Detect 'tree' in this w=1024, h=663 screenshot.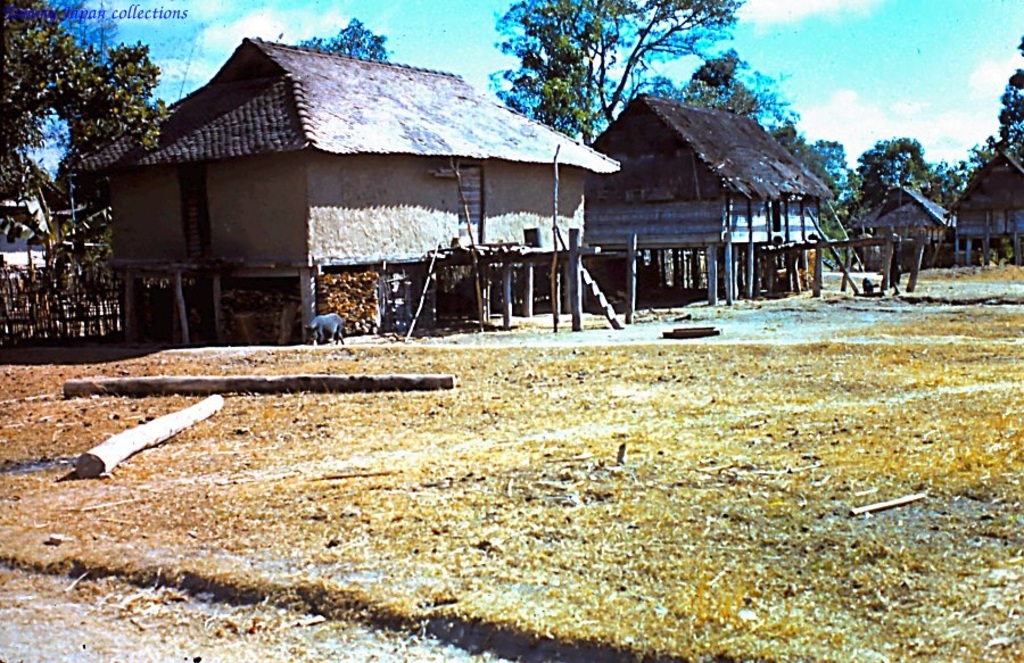
Detection: [958,32,1023,201].
